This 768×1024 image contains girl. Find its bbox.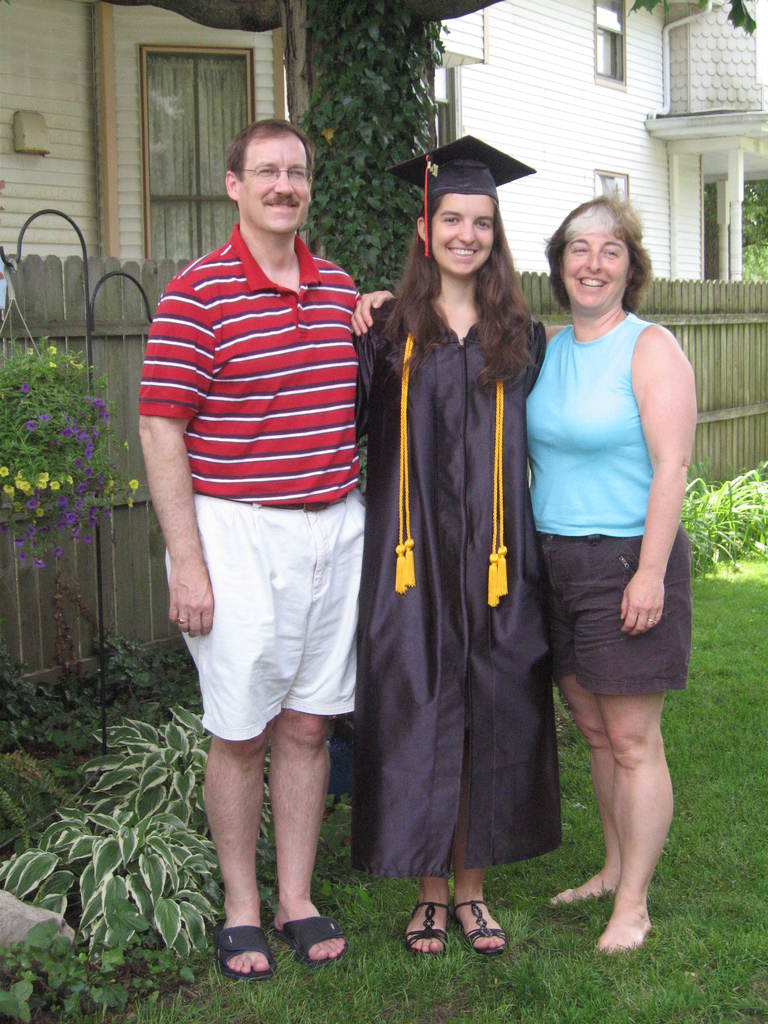
locate(354, 159, 566, 953).
